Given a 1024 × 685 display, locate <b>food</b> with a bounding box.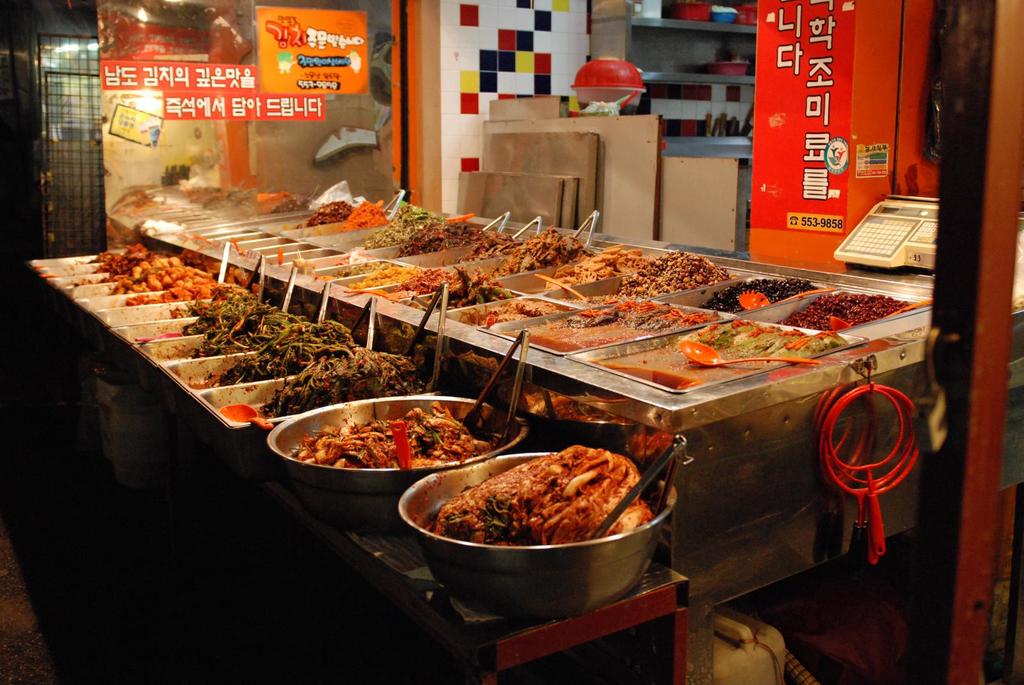
Located: <bbox>339, 262, 511, 309</bbox>.
